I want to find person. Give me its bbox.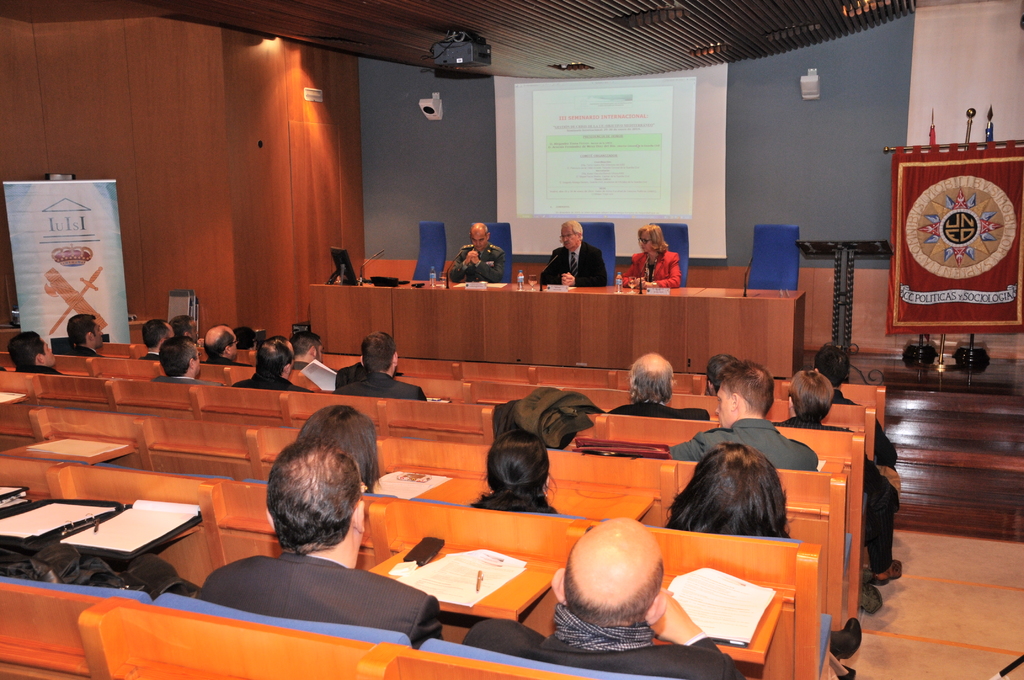
770 366 904 587.
